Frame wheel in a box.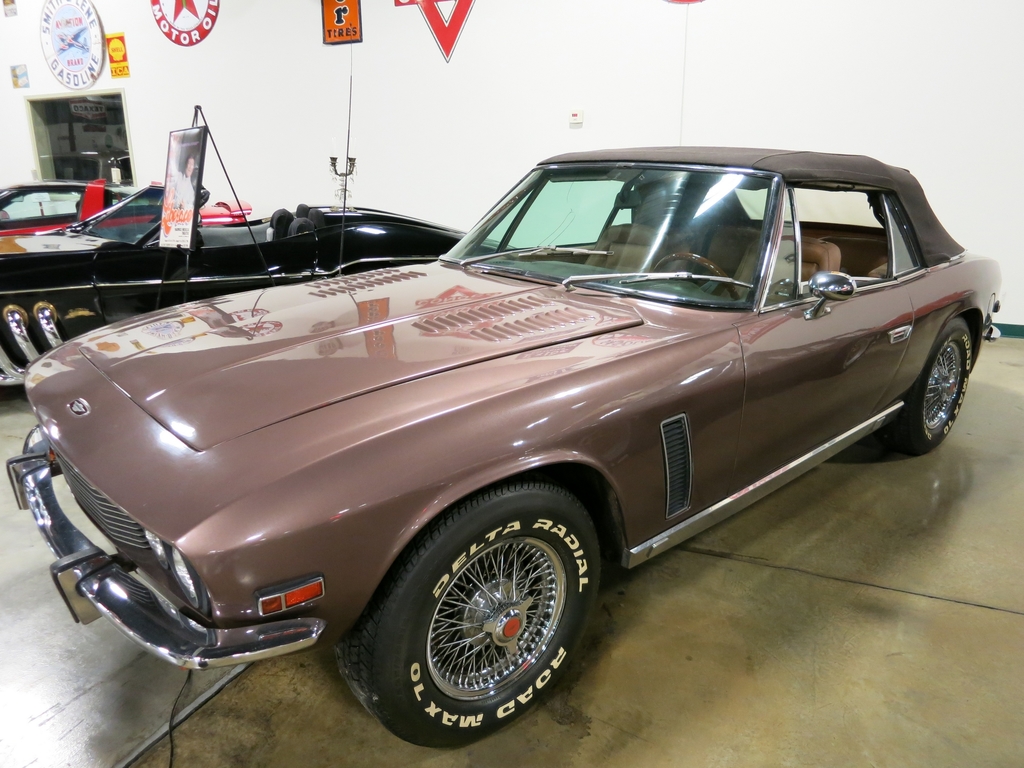
886, 315, 970, 452.
